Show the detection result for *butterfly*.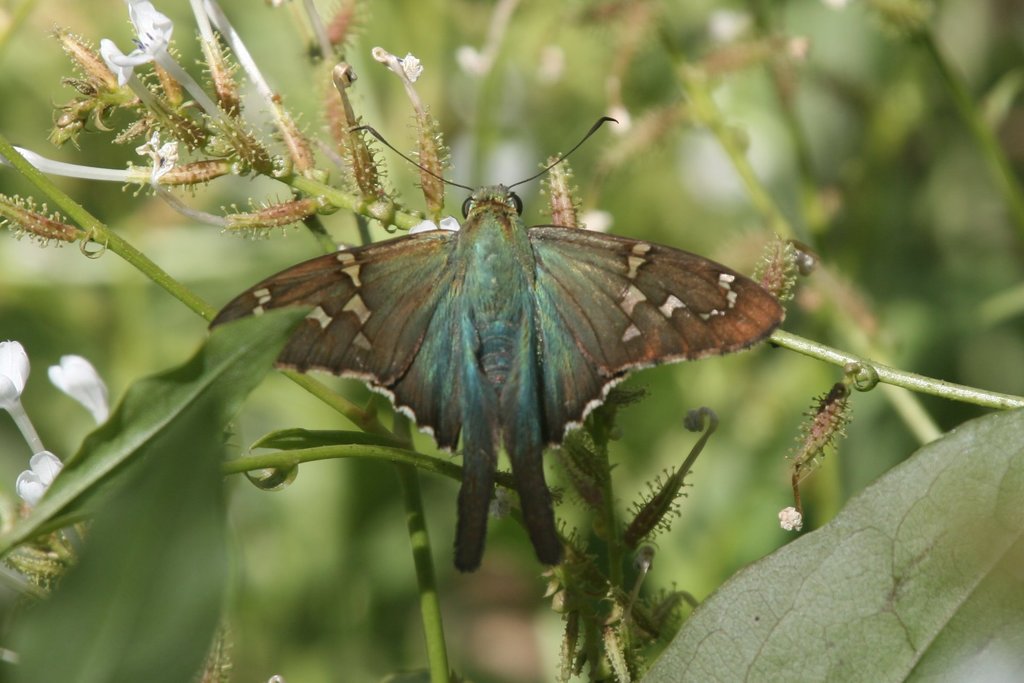
x1=196 y1=75 x2=790 y2=553.
